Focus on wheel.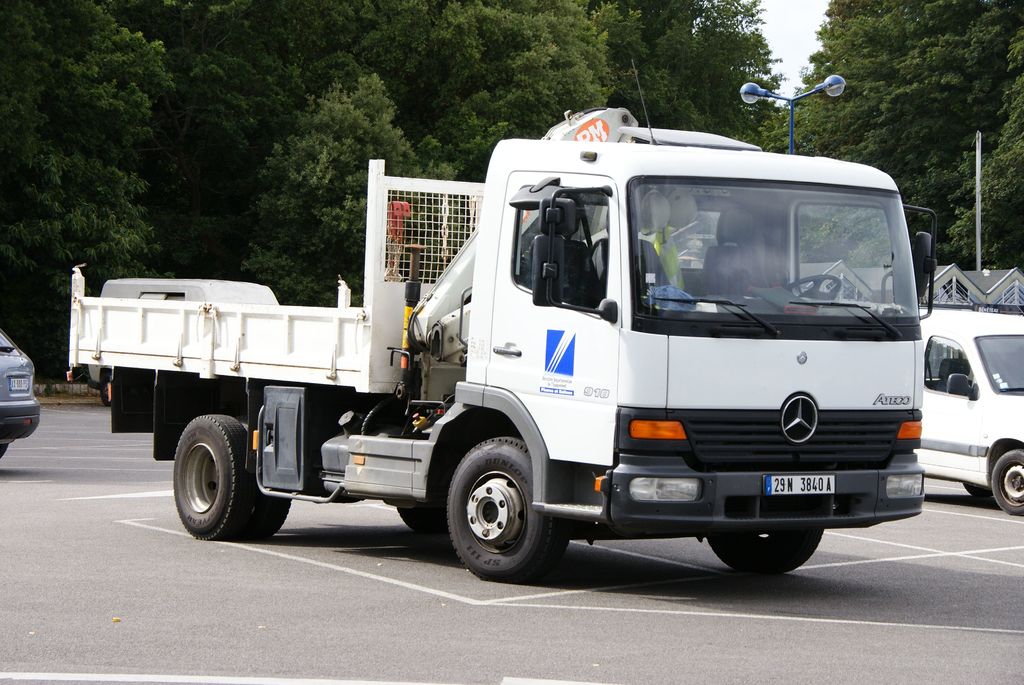
Focused at (440,436,575,581).
